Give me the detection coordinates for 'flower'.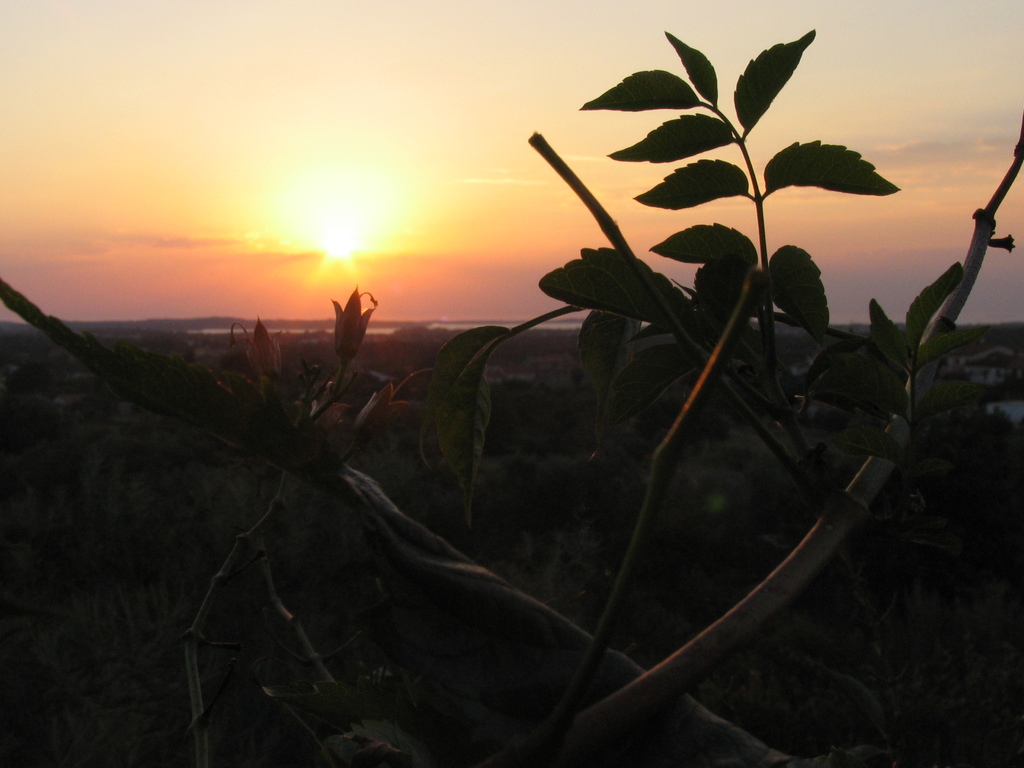
228, 311, 285, 385.
